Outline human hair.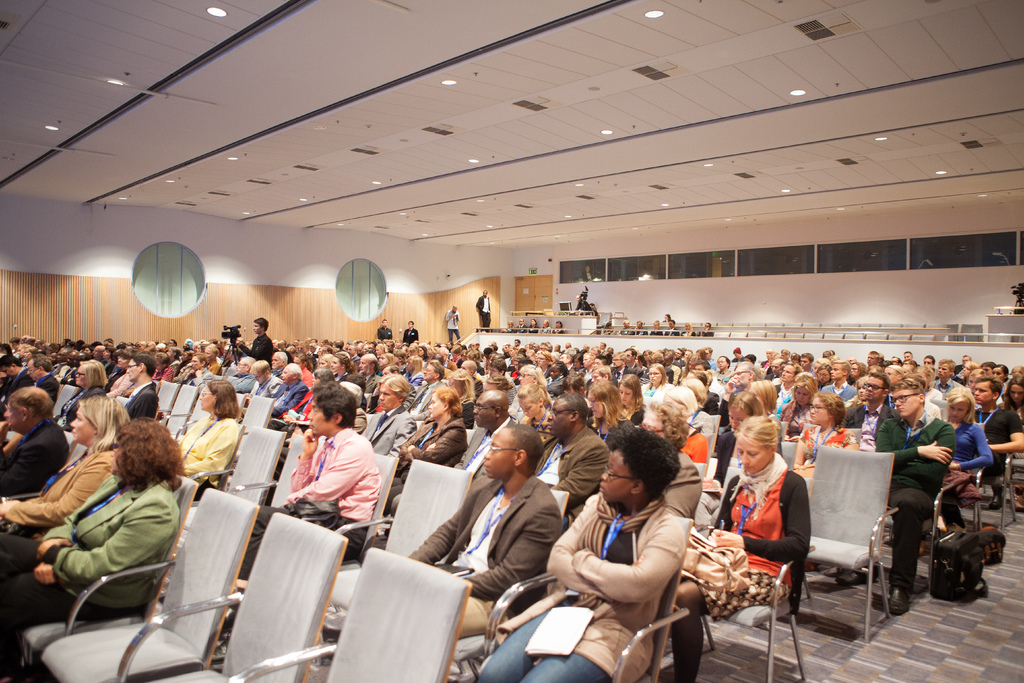
Outline: 344:383:365:406.
